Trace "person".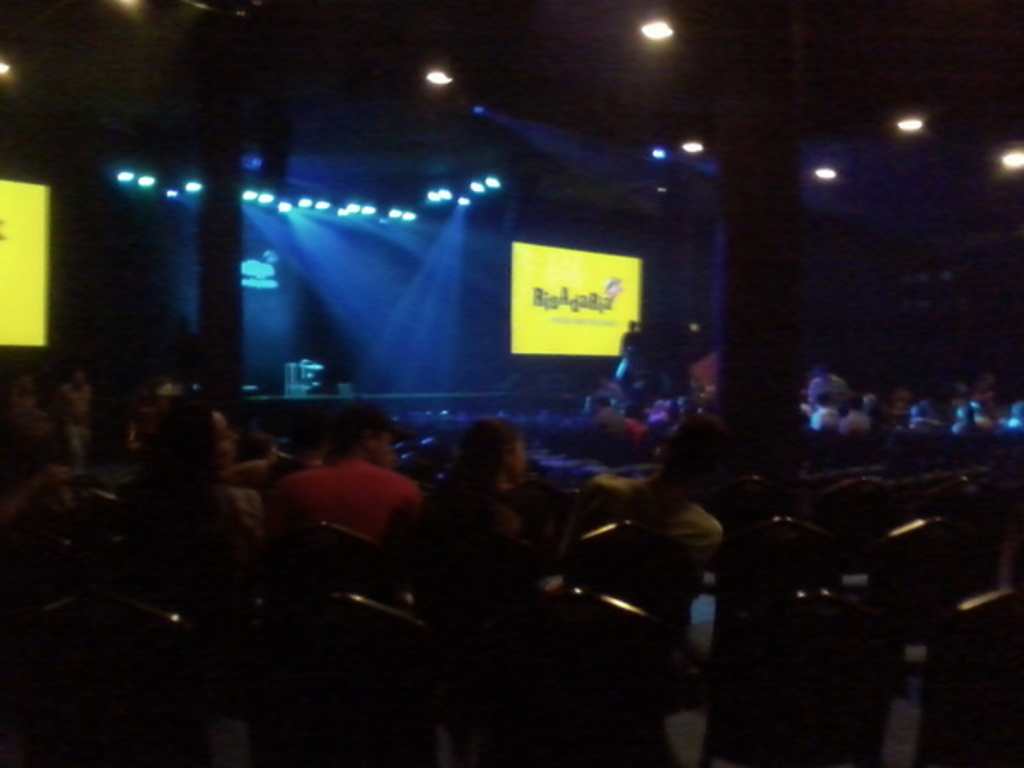
Traced to <box>51,367,90,456</box>.
